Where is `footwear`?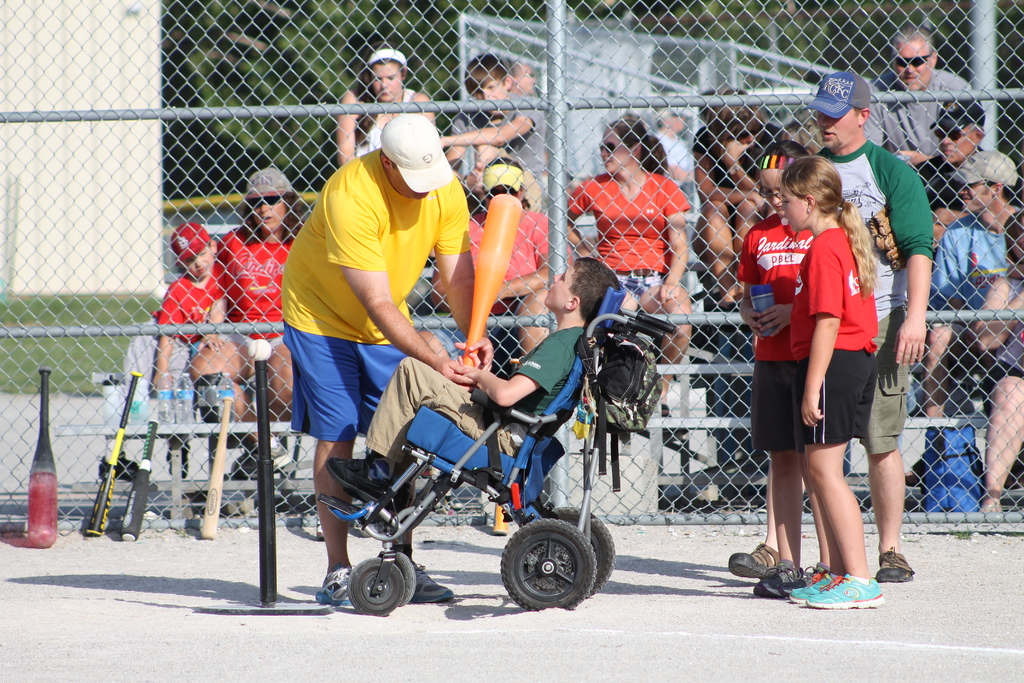
left=881, top=552, right=916, bottom=579.
